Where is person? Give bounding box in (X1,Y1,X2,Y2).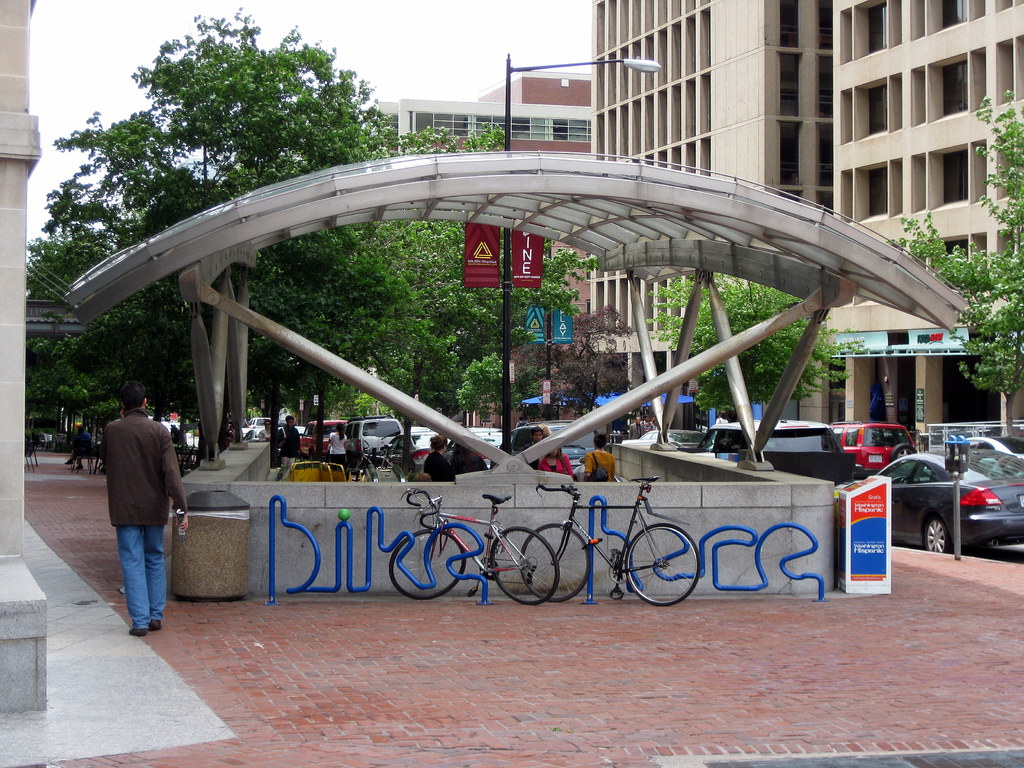
(324,424,347,467).
